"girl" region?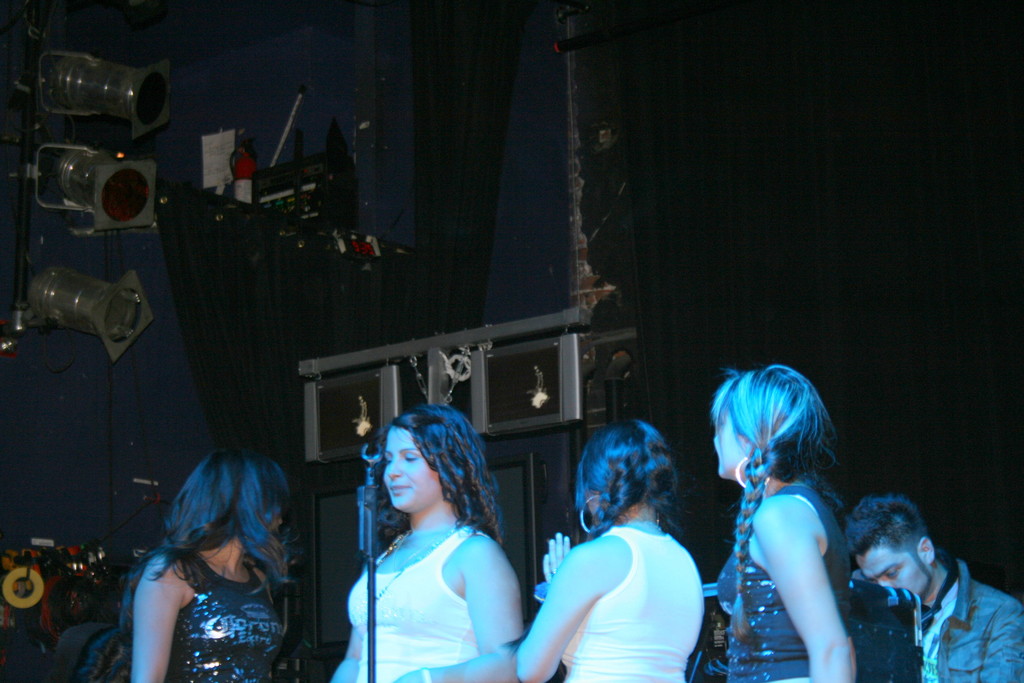
132/443/305/682
